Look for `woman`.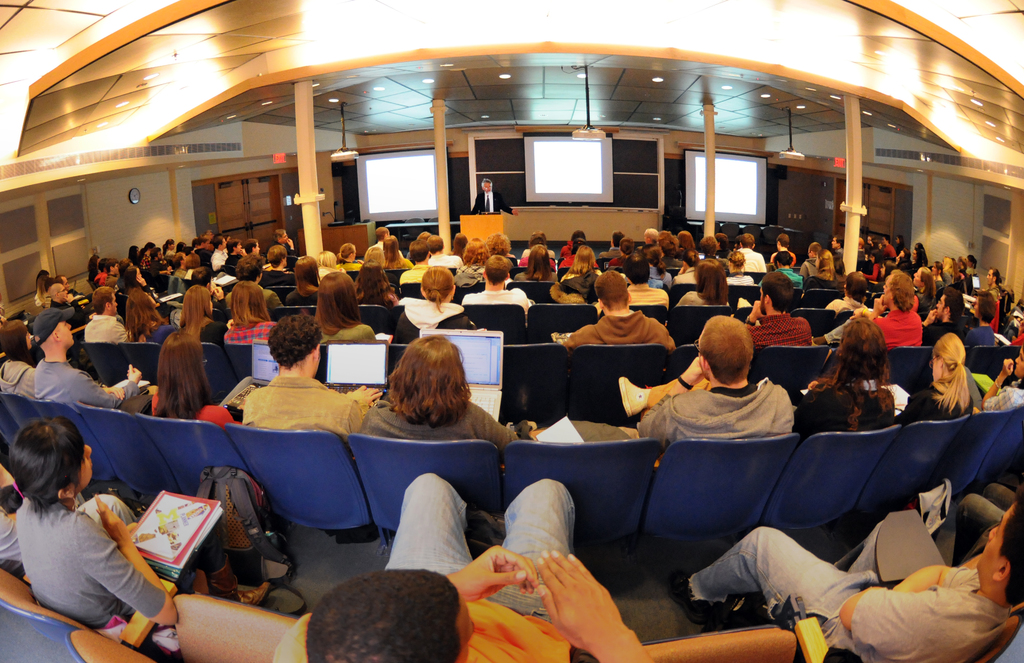
Found: (left=509, top=245, right=565, bottom=282).
